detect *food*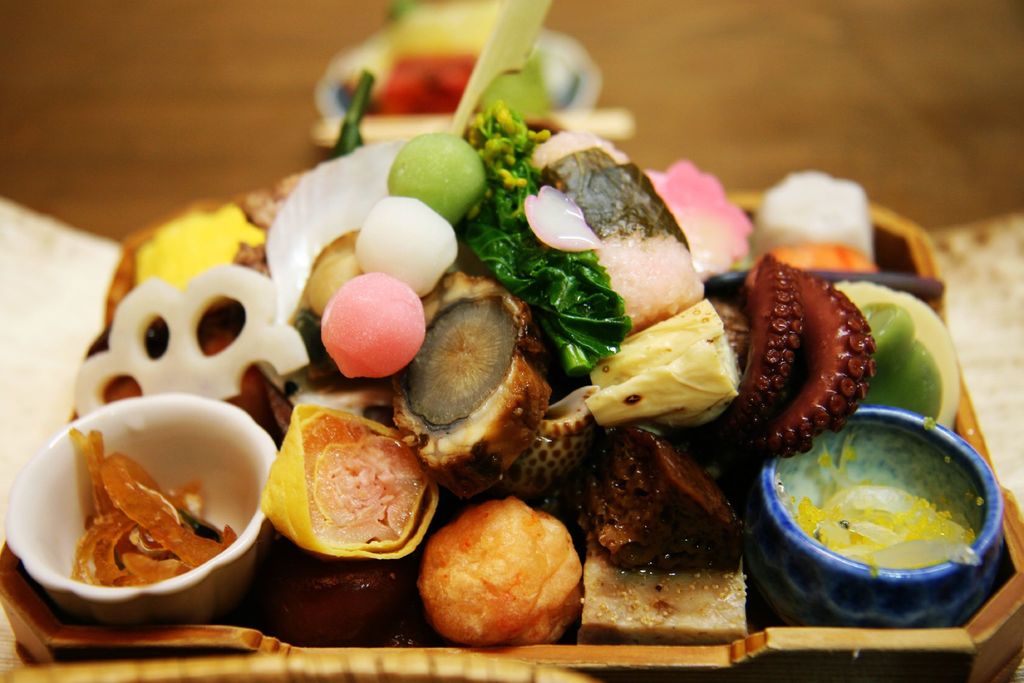
bbox(261, 411, 428, 557)
